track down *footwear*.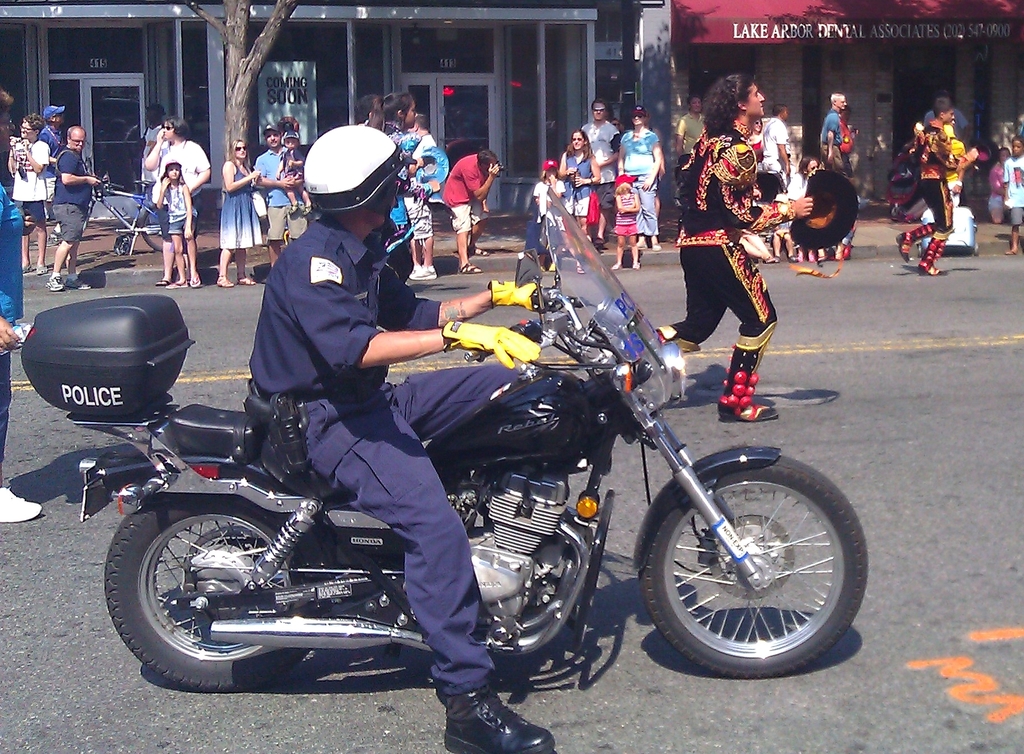
Tracked to <box>63,277,90,286</box>.
